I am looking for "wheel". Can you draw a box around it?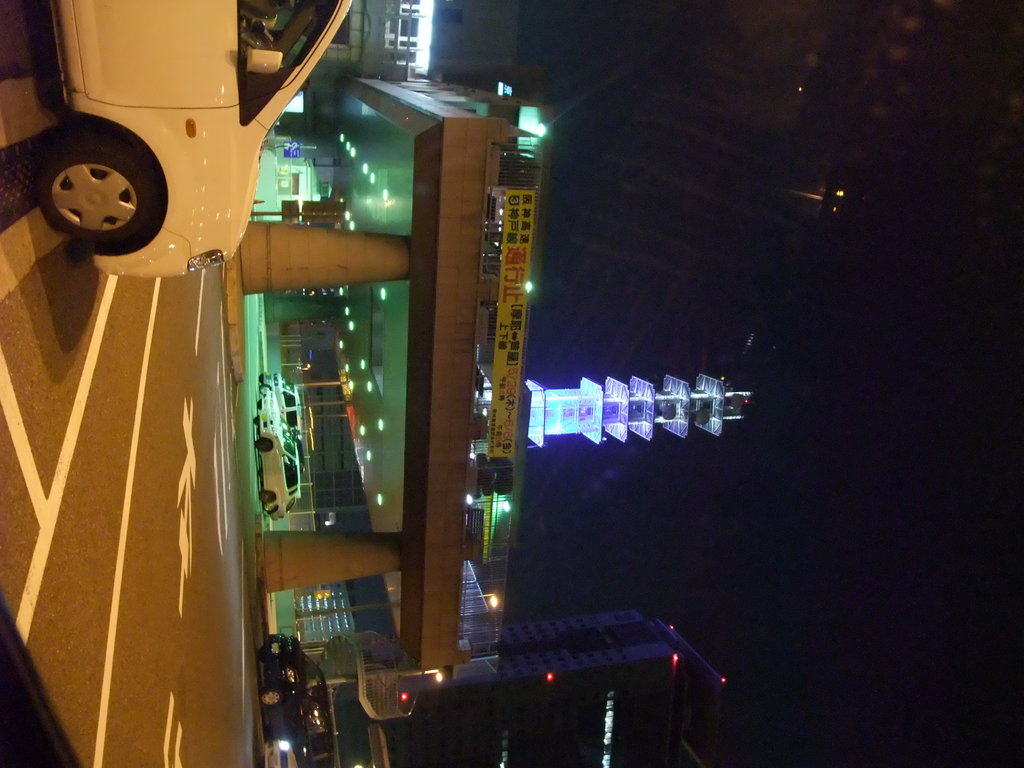
Sure, the bounding box is [258, 491, 278, 501].
